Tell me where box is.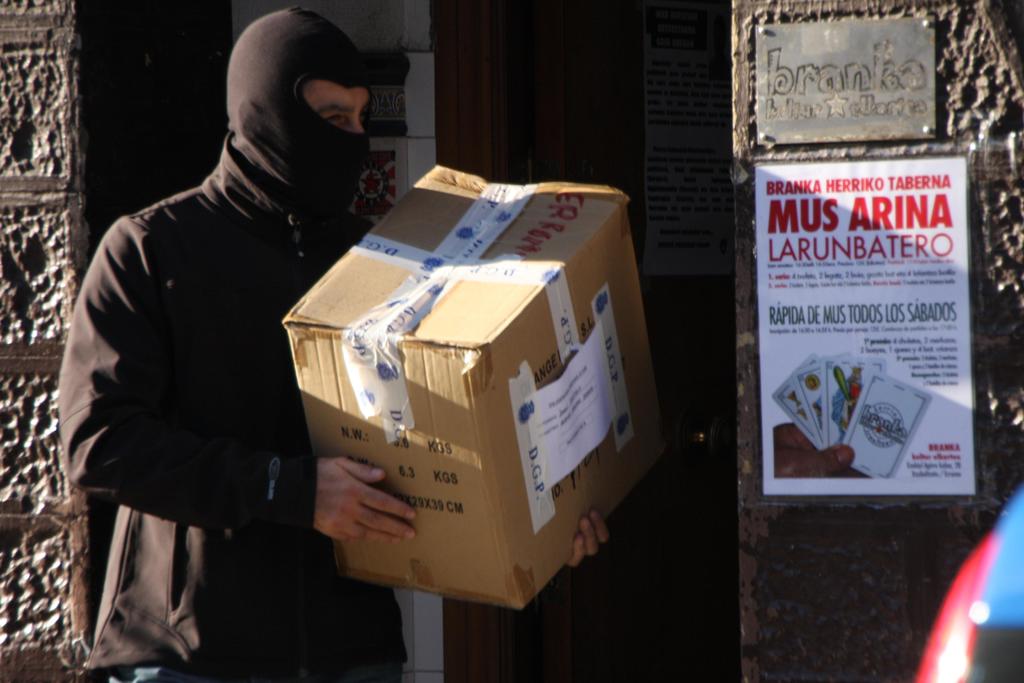
box is at detection(281, 163, 668, 613).
